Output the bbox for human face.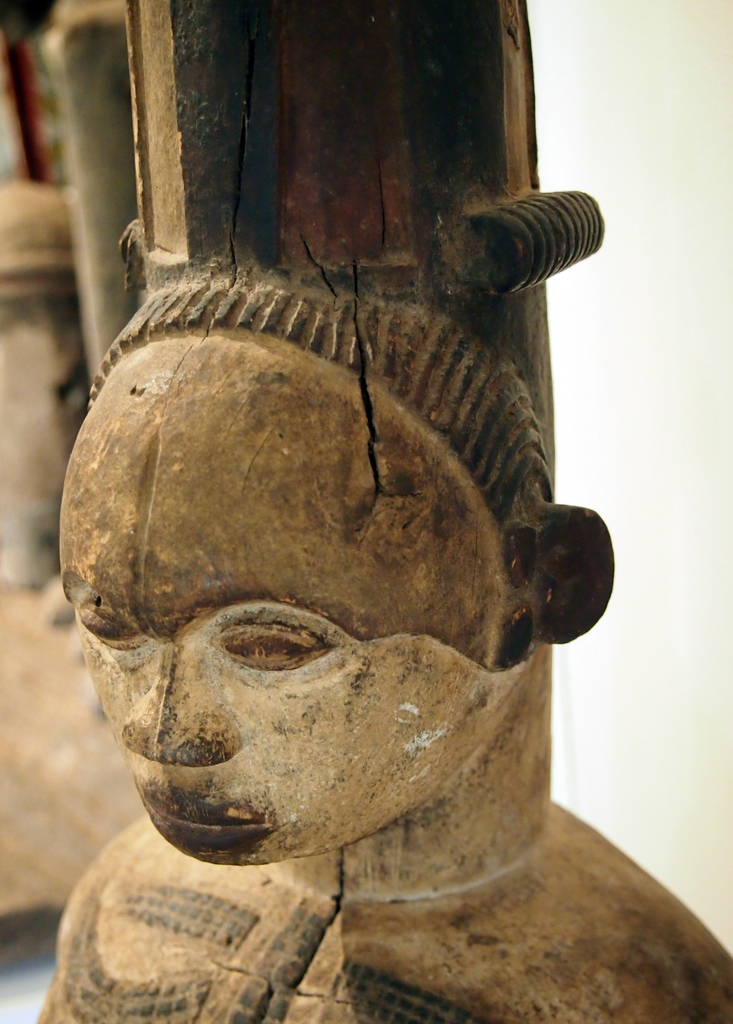
51, 335, 523, 861.
